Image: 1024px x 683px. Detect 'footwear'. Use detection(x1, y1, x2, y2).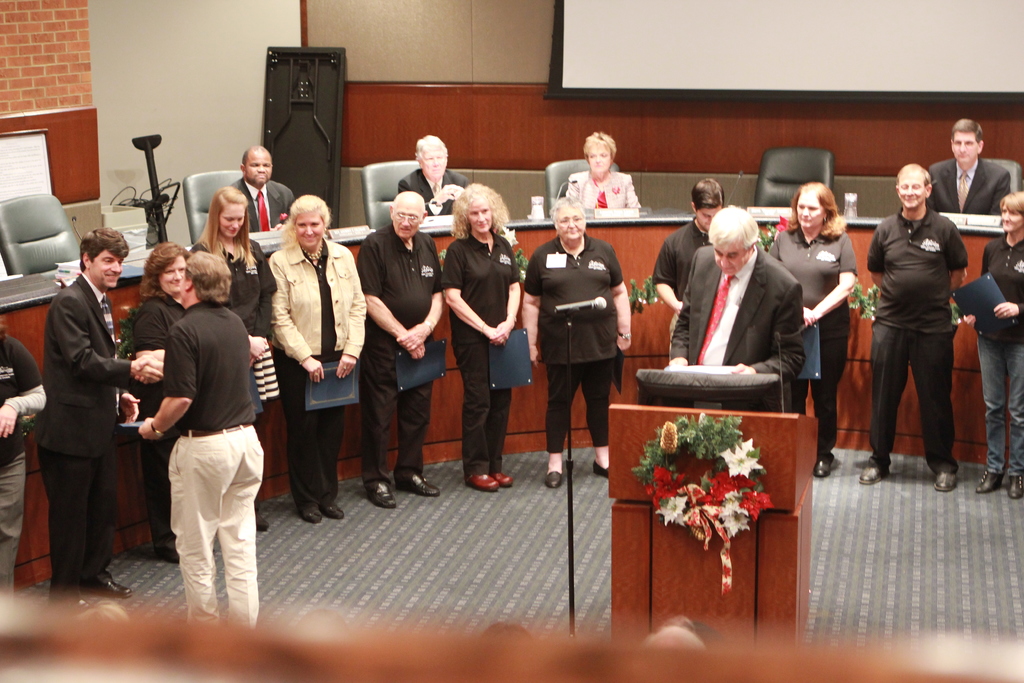
detection(257, 513, 271, 532).
